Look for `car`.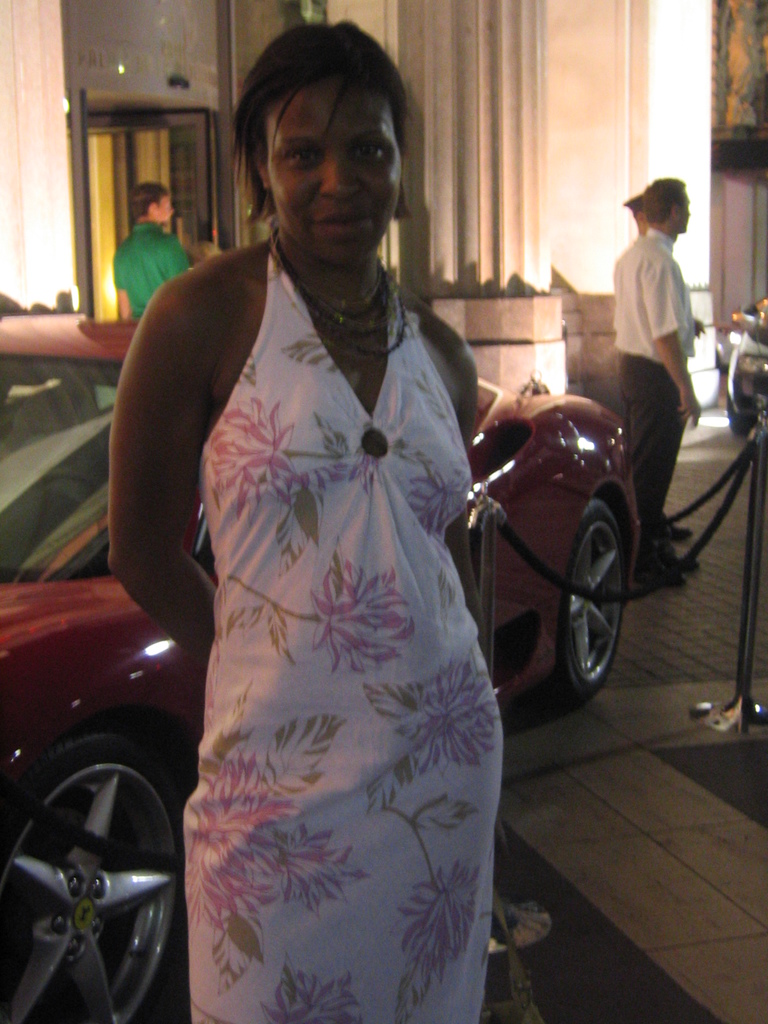
Found: bbox=[0, 310, 639, 1023].
